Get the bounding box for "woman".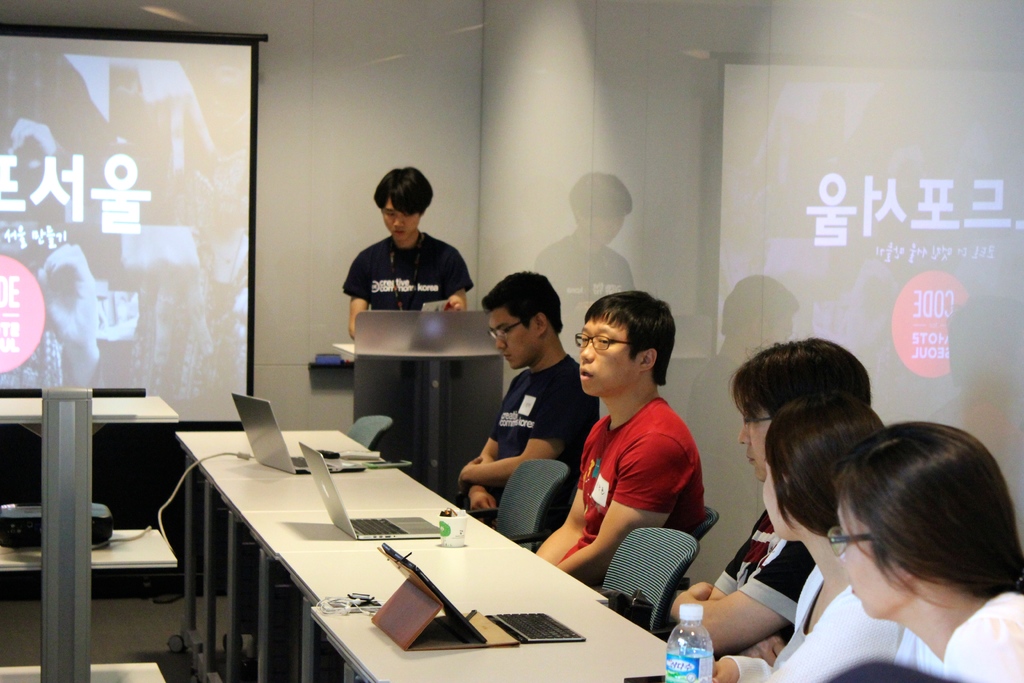
[x1=834, y1=415, x2=1023, y2=682].
